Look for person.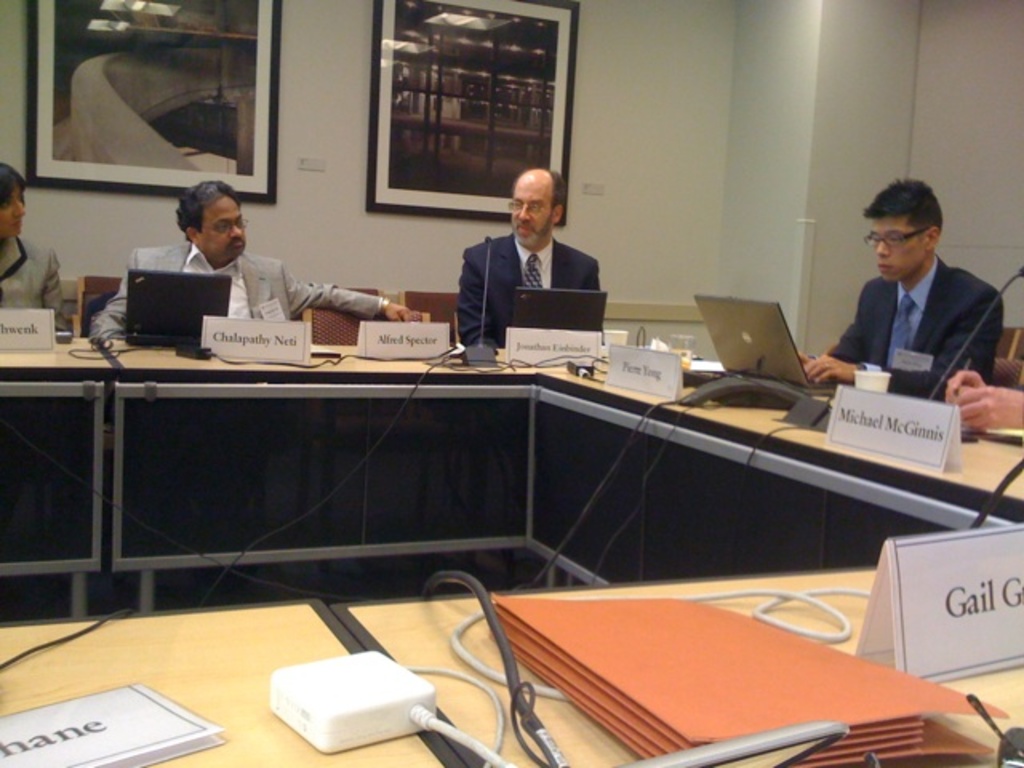
Found: 795/174/1006/389.
